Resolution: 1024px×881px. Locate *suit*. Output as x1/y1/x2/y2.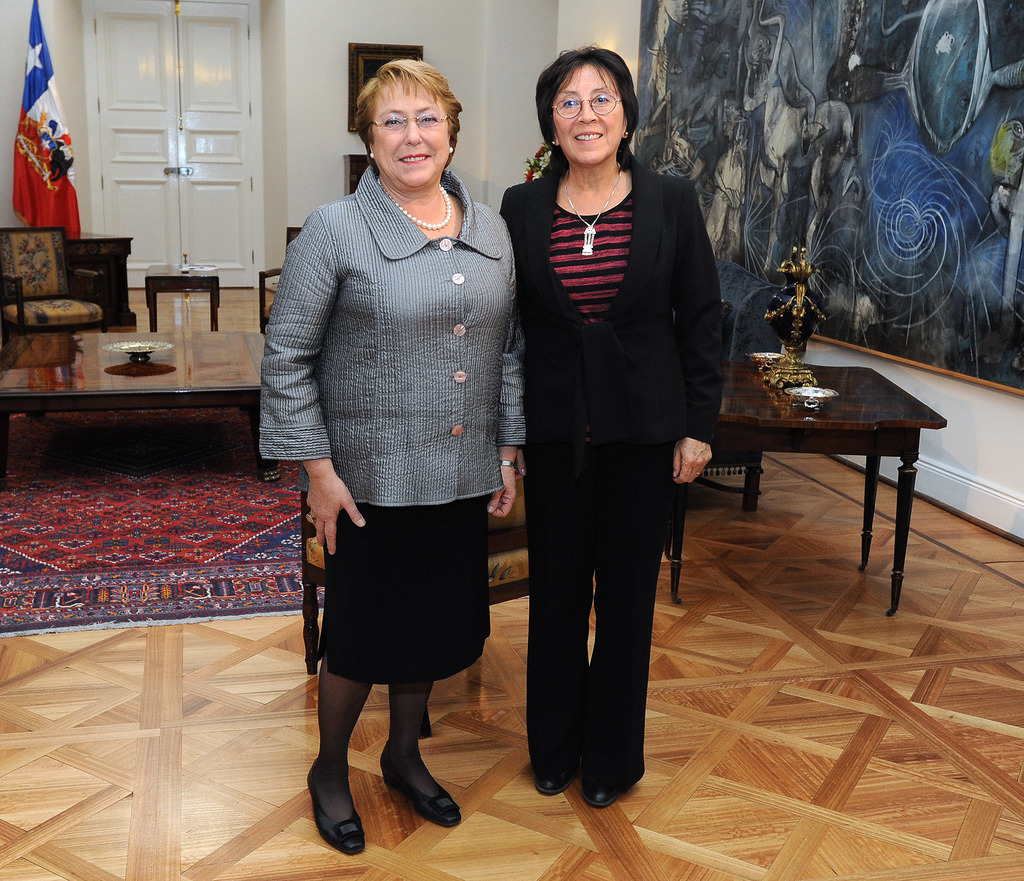
258/162/525/685.
